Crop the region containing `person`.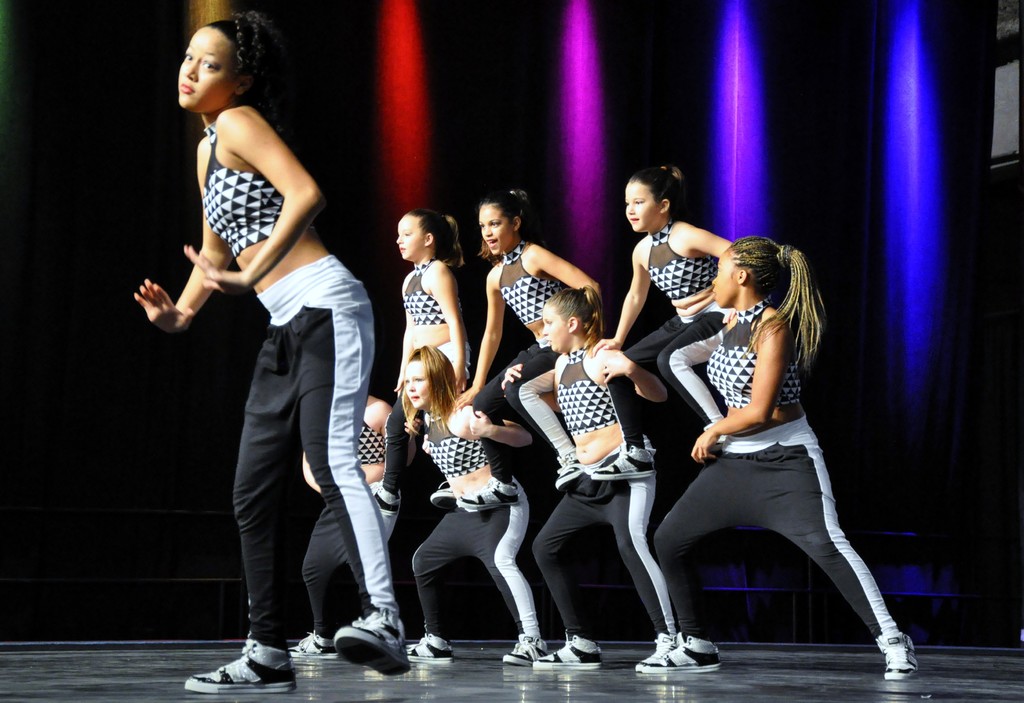
Crop region: region(647, 236, 924, 684).
